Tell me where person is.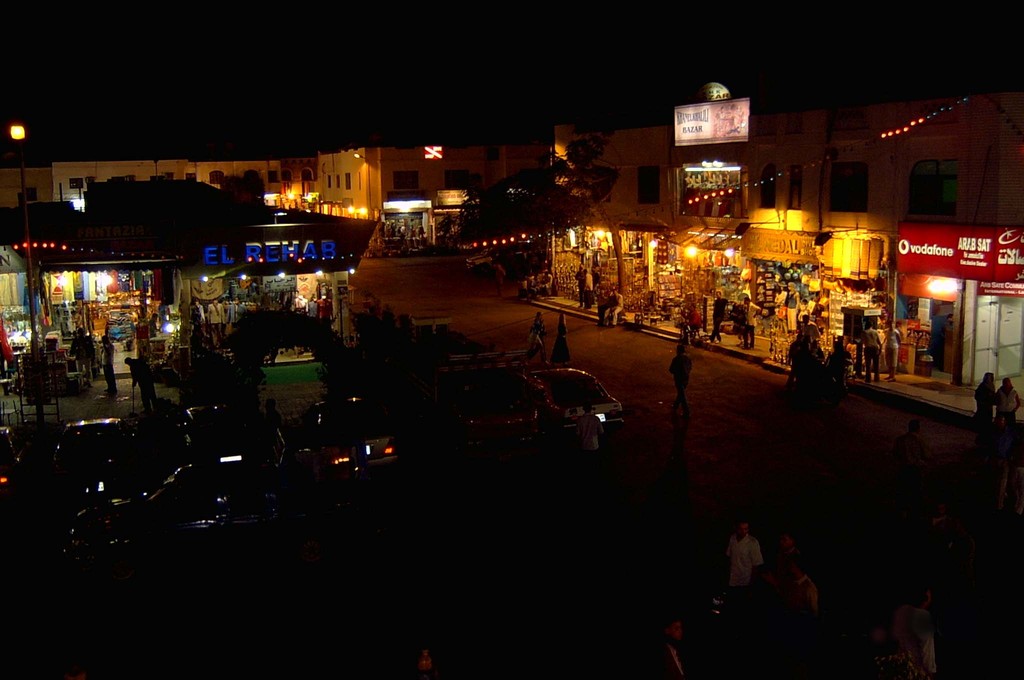
person is at 657,615,685,679.
